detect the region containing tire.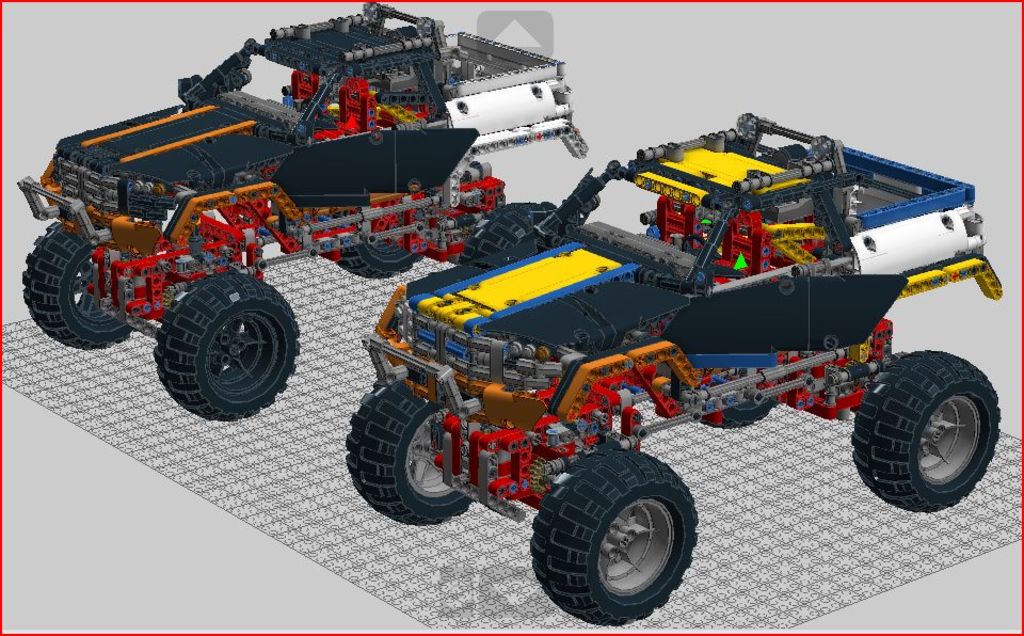
bbox(345, 380, 475, 524).
